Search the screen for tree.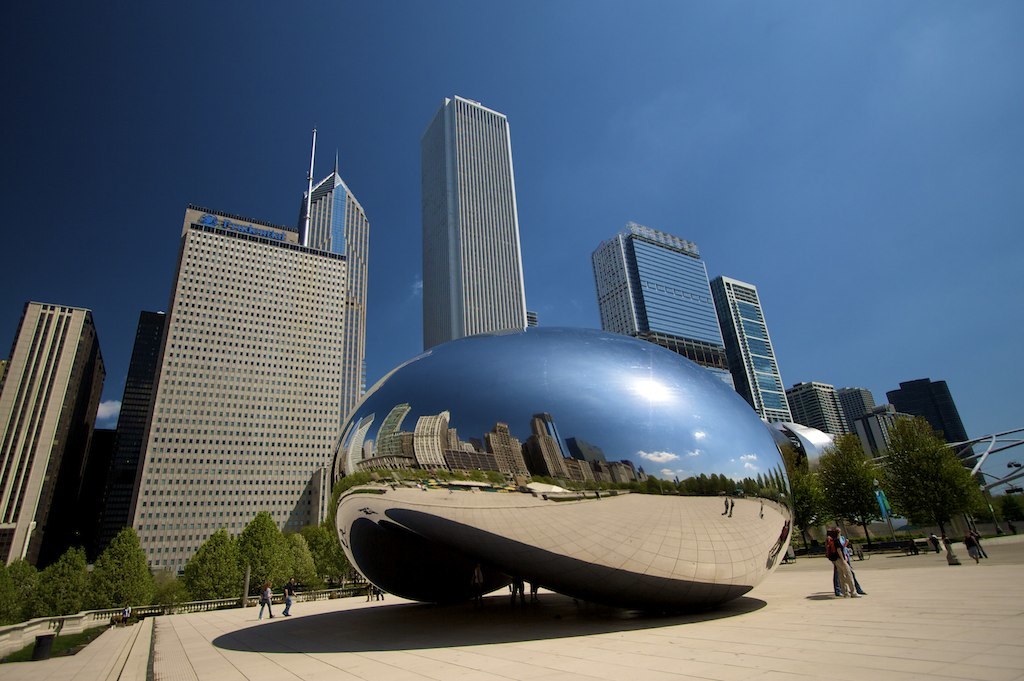
Found at [296,525,335,594].
